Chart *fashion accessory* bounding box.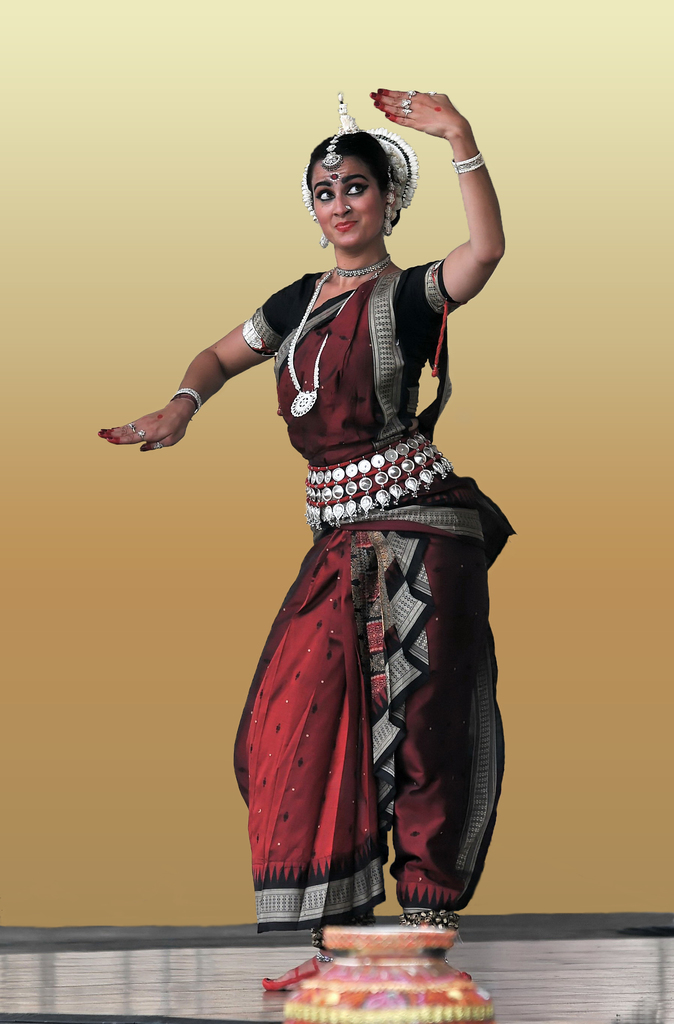
Charted: {"left": 409, "top": 88, "right": 417, "bottom": 99}.
